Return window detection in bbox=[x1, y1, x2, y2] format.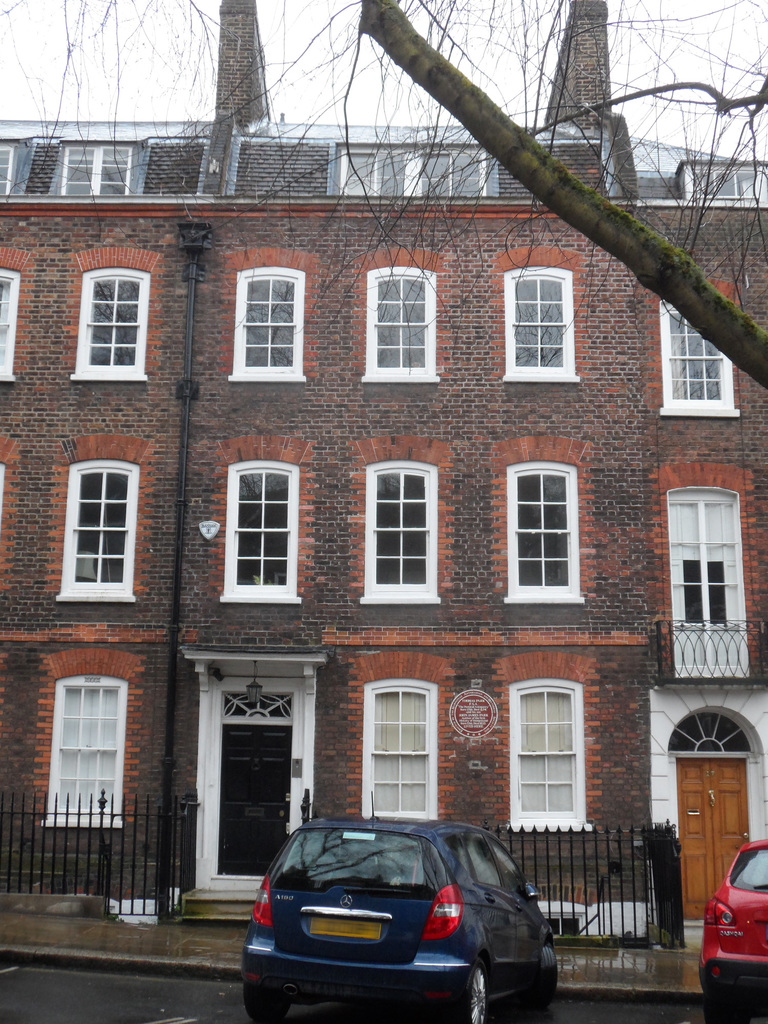
bbox=[506, 679, 591, 838].
